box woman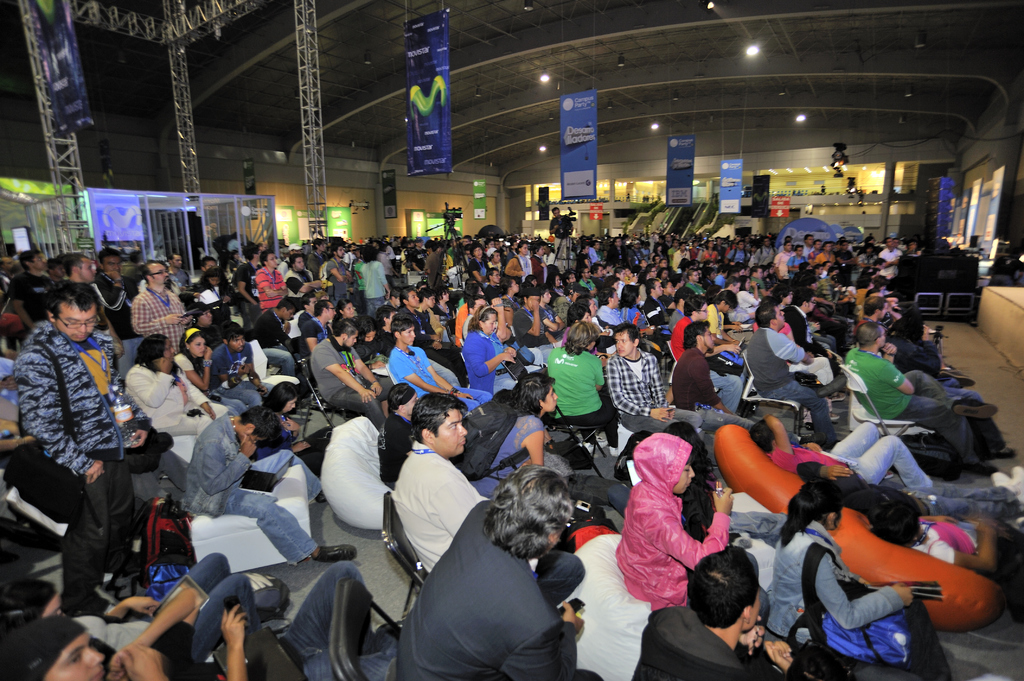
box(353, 314, 390, 411)
